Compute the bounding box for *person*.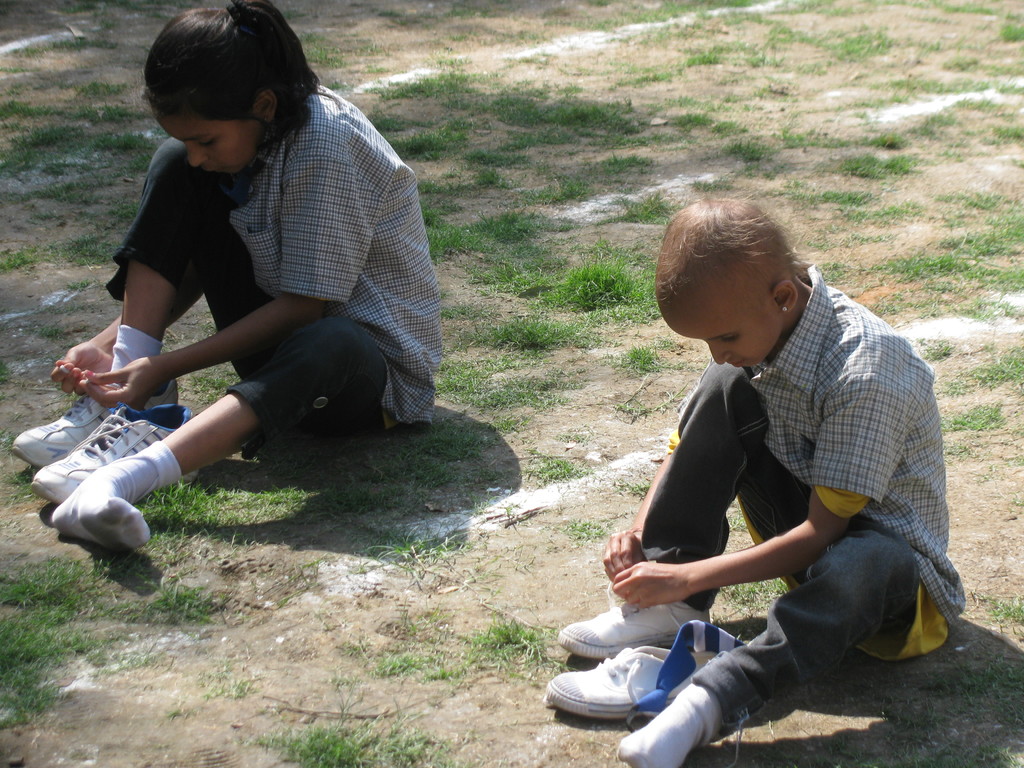
{"left": 24, "top": 3, "right": 454, "bottom": 566}.
